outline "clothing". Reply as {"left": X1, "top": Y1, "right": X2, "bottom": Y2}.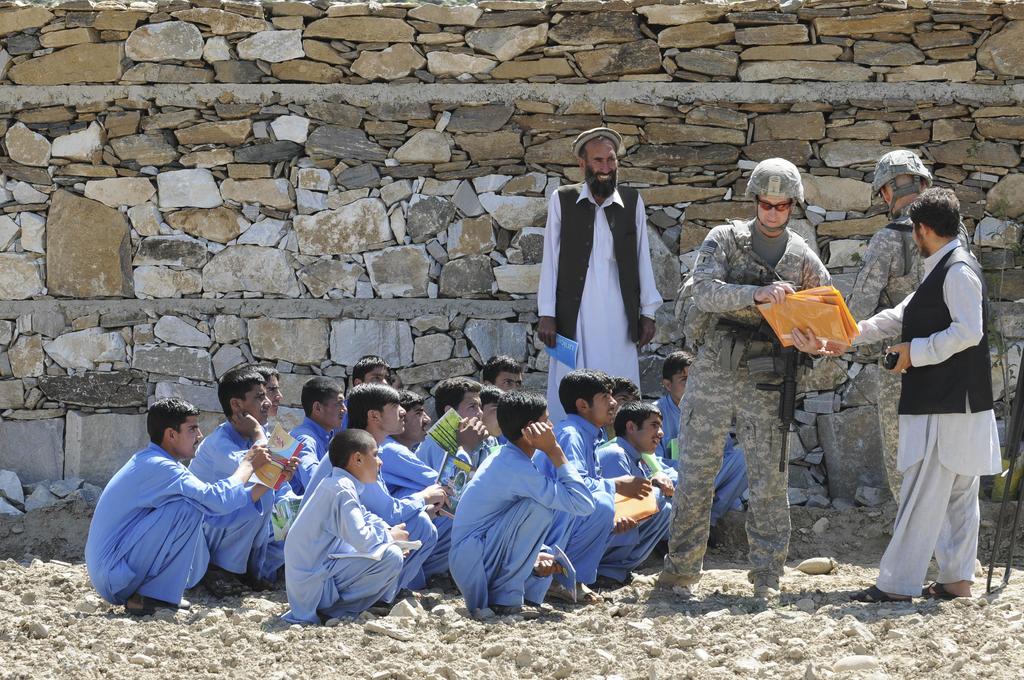
{"left": 297, "top": 421, "right": 436, "bottom": 605}.
